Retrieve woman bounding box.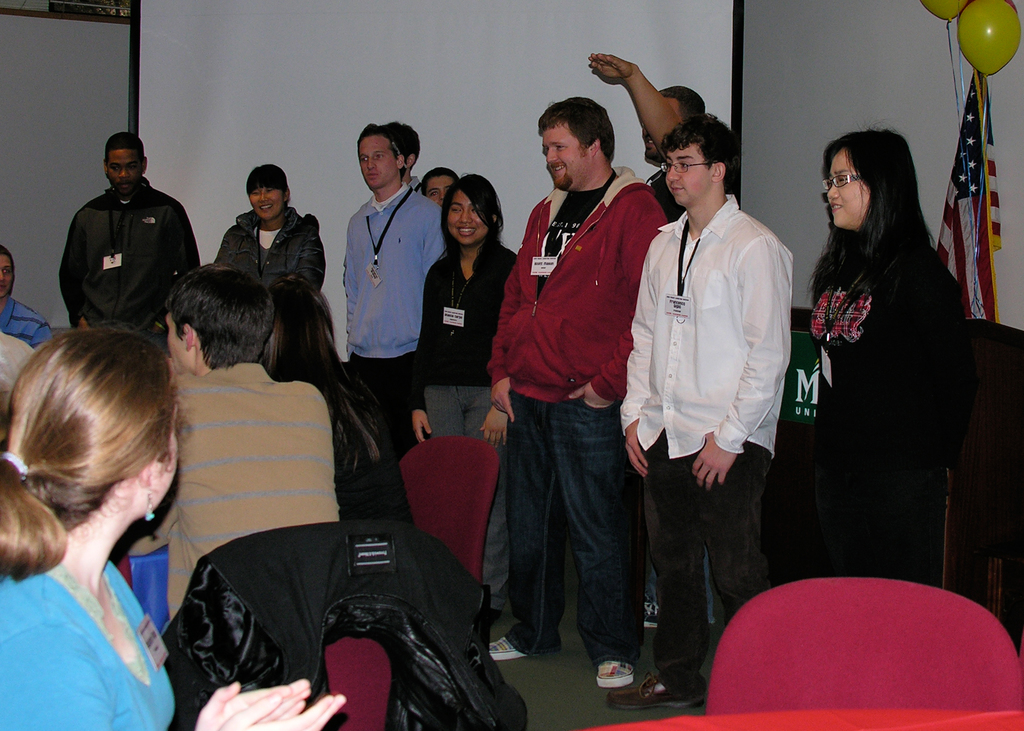
Bounding box: select_region(0, 327, 348, 730).
